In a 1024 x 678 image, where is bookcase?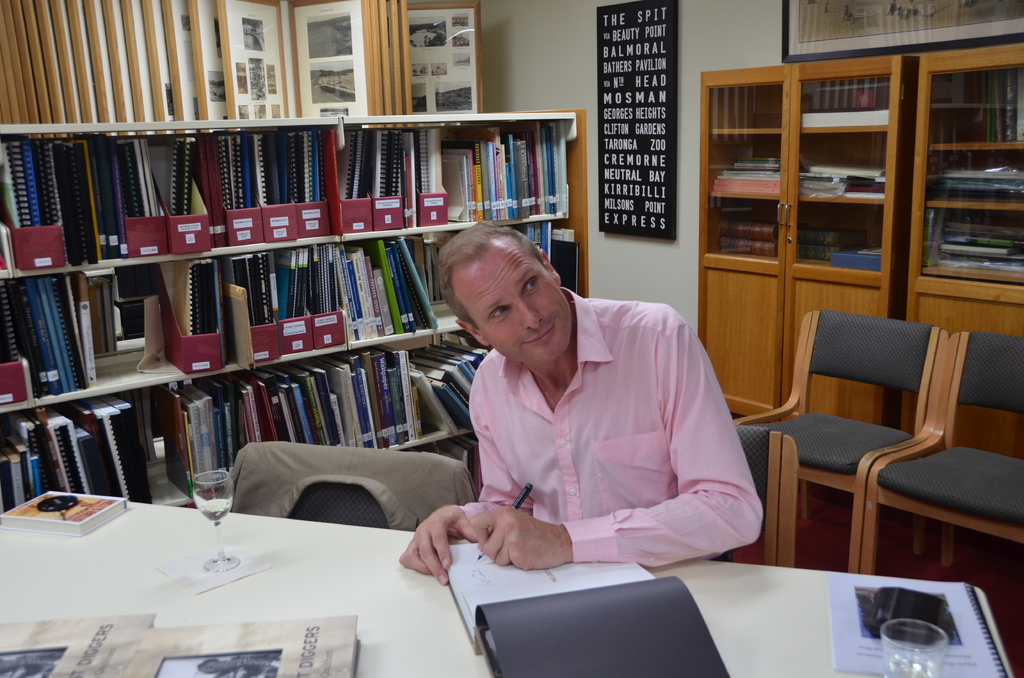
bbox=[0, 103, 587, 518].
